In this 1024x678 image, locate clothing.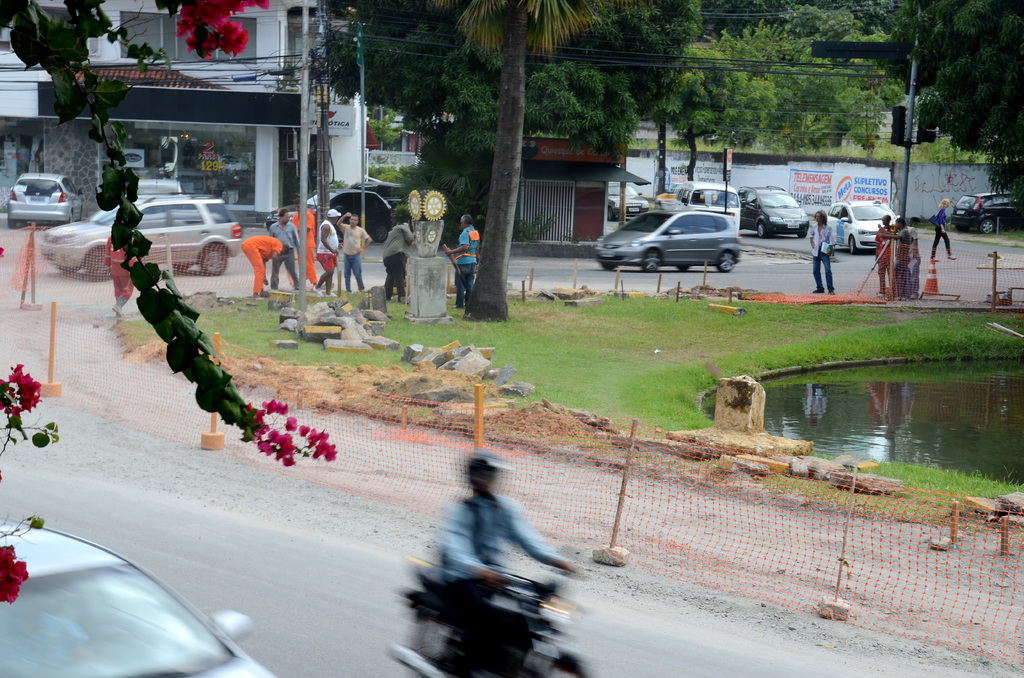
Bounding box: 317, 218, 337, 271.
